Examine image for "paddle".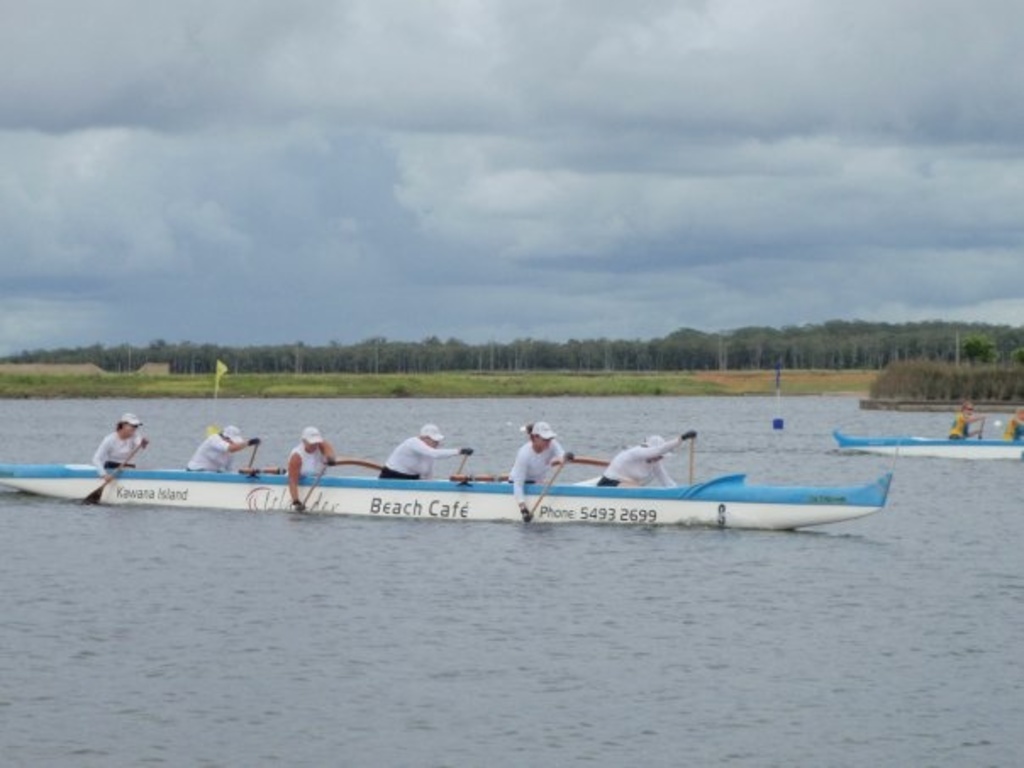
Examination result: select_region(458, 453, 470, 476).
